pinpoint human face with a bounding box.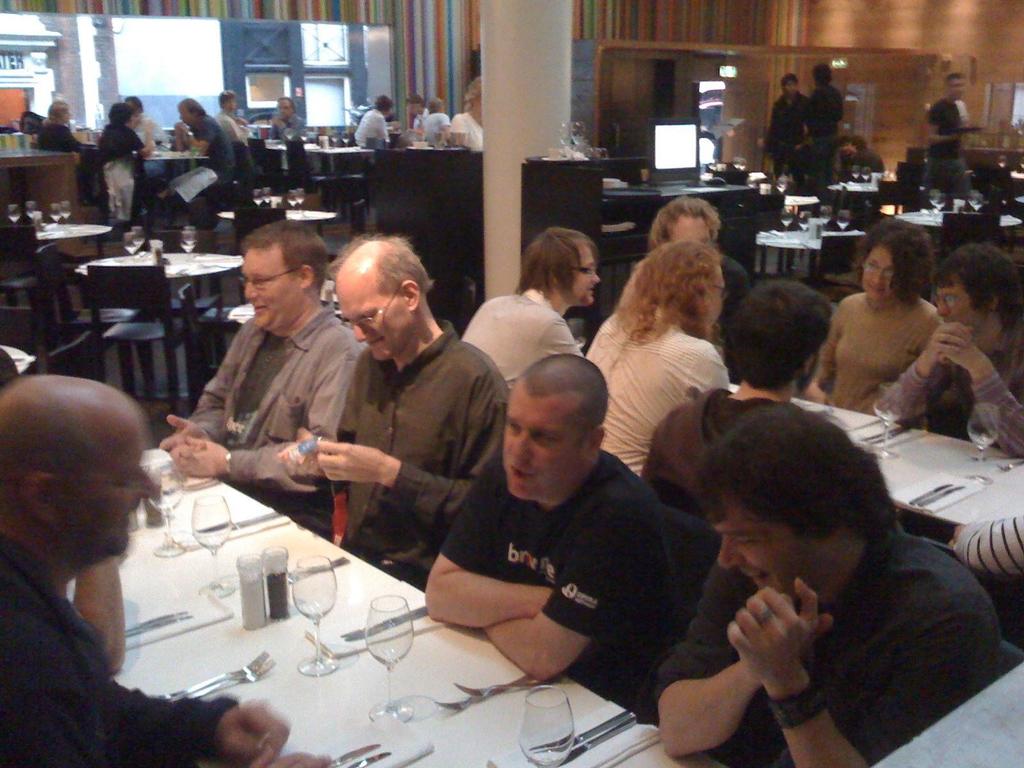
detection(75, 410, 157, 554).
